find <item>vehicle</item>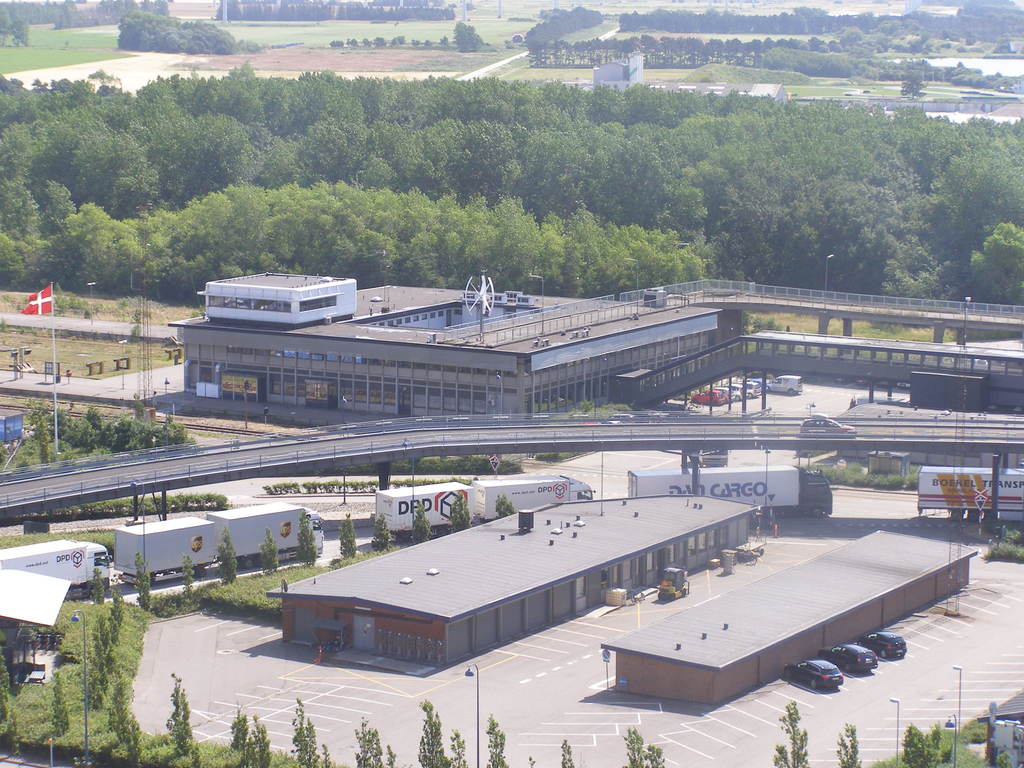
locate(1, 540, 110, 591)
